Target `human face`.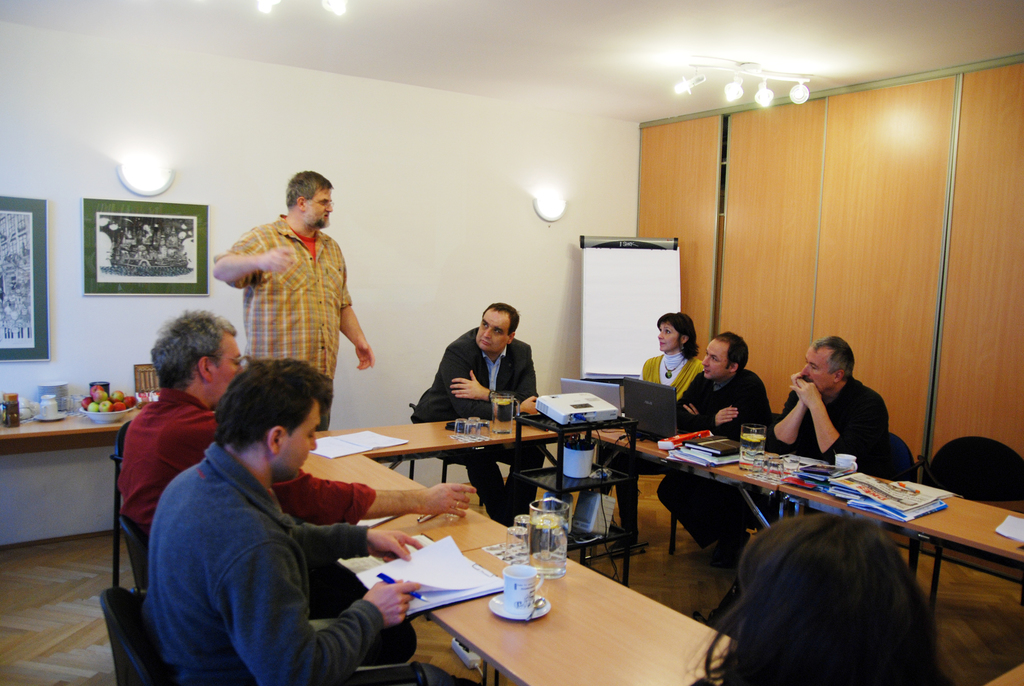
Target region: <bbox>701, 343, 723, 379</bbox>.
